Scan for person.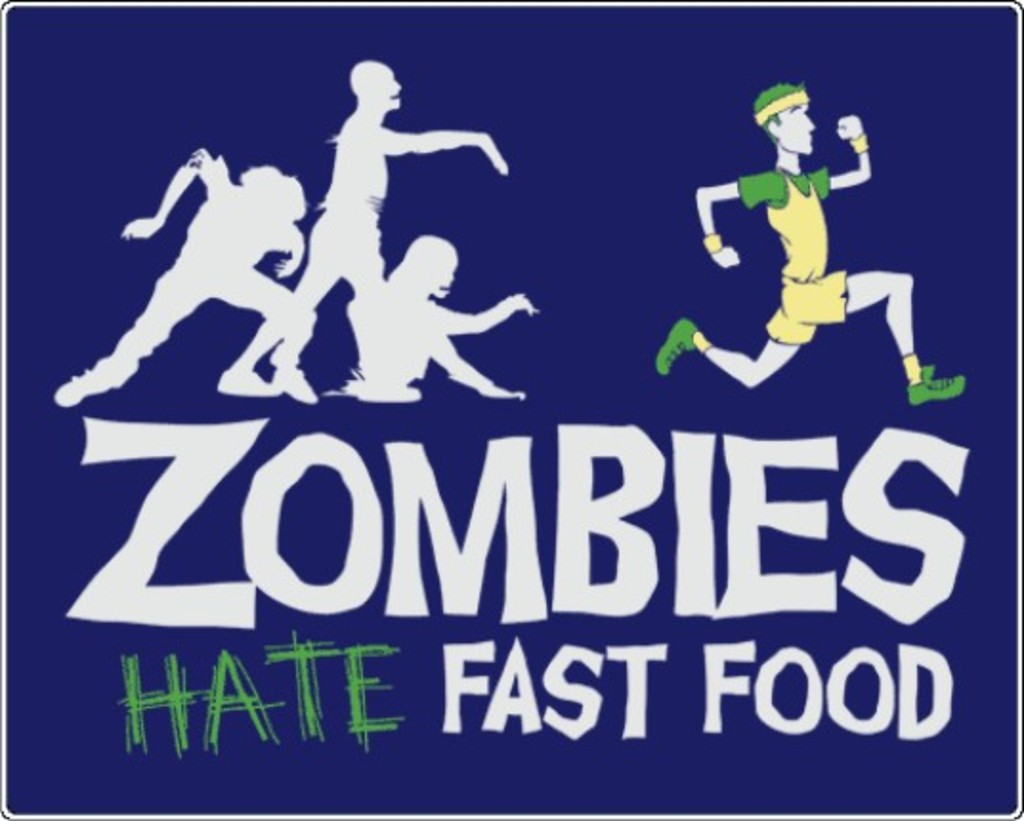
Scan result: {"left": 659, "top": 78, "right": 969, "bottom": 409}.
